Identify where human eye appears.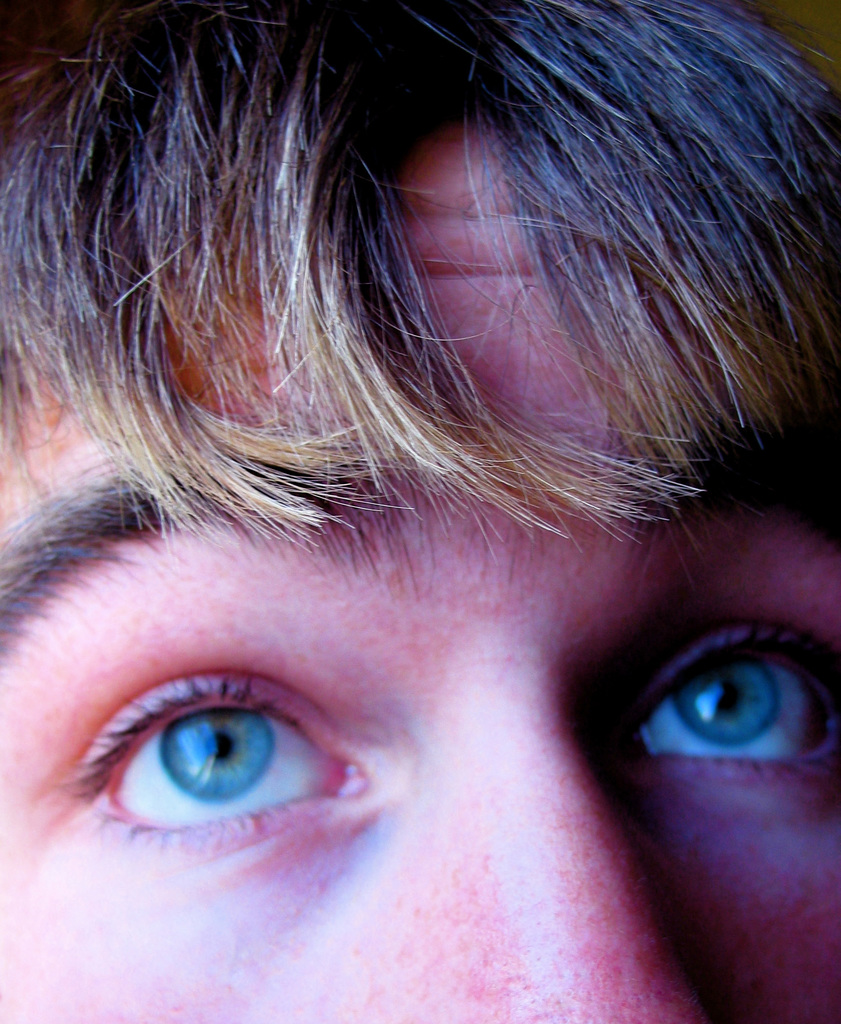
Appears at [65,661,389,858].
